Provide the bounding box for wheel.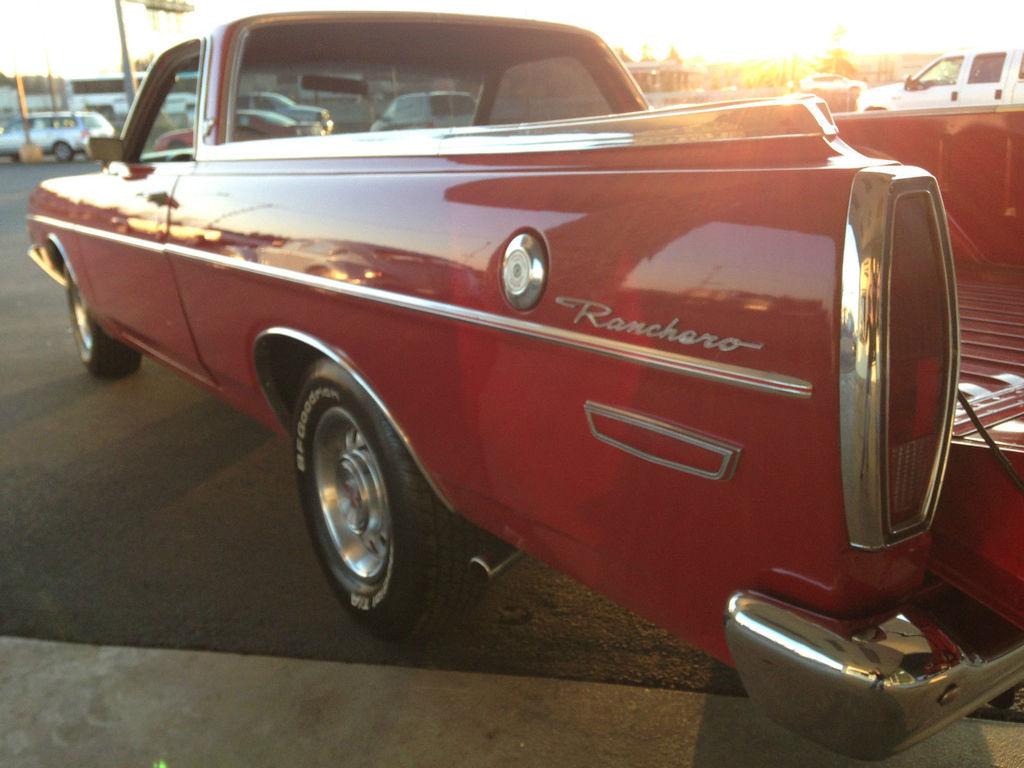
region(55, 140, 72, 161).
